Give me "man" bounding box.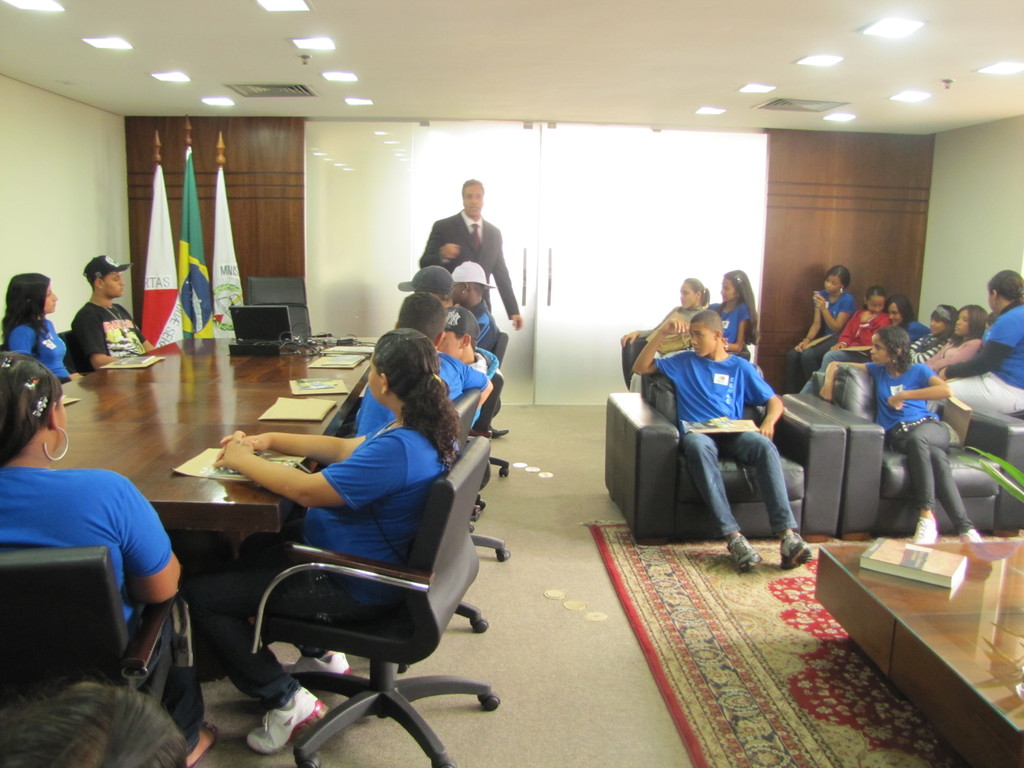
crop(74, 250, 148, 374).
